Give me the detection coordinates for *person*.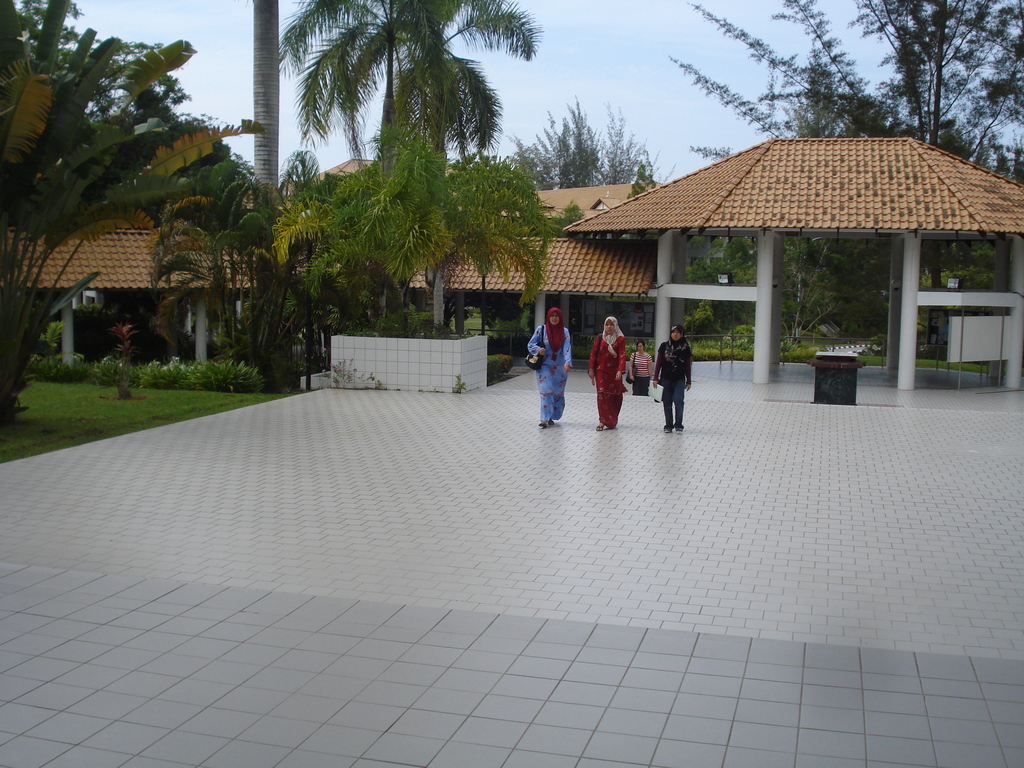
586 316 628 431.
